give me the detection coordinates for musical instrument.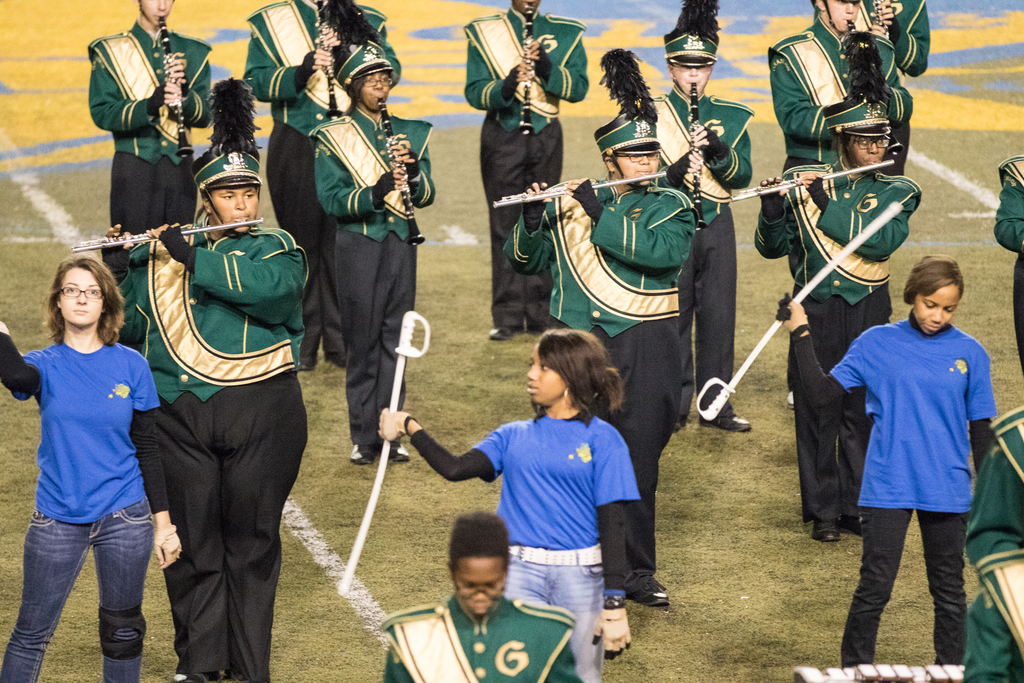
crop(848, 19, 906, 165).
